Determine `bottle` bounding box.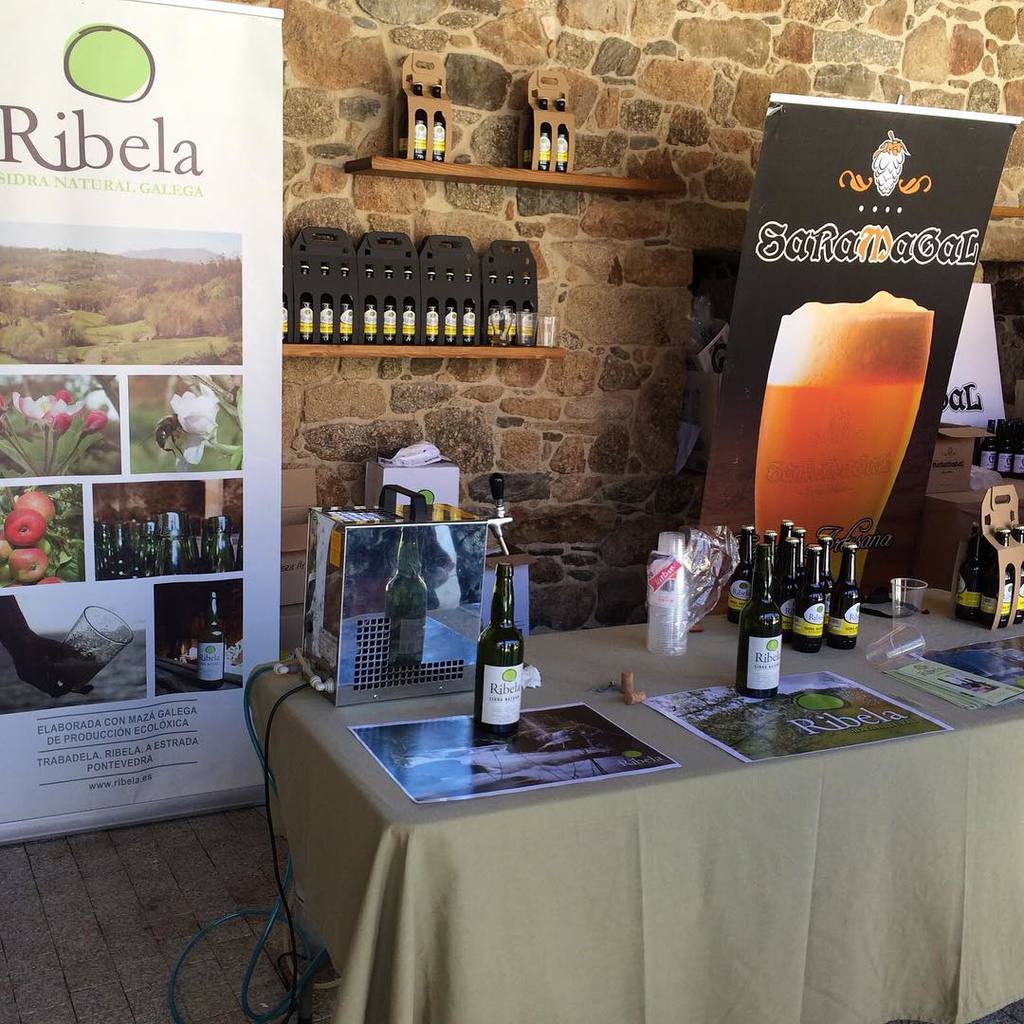
Determined: detection(767, 524, 820, 647).
